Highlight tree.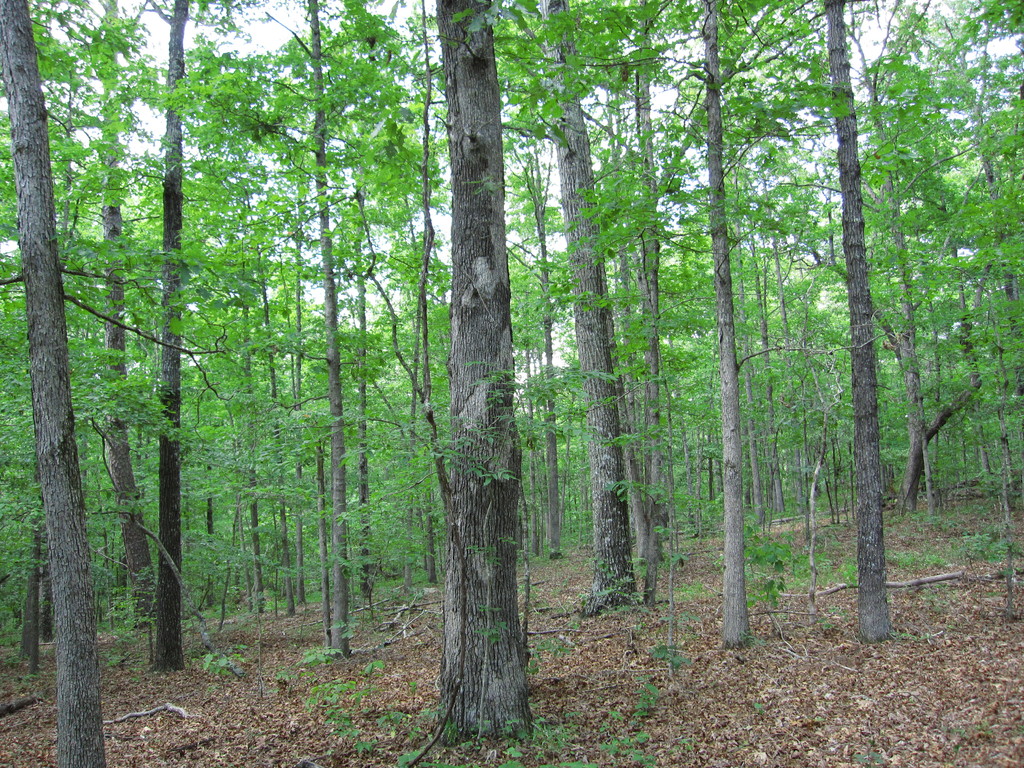
Highlighted region: 0/0/117/767.
